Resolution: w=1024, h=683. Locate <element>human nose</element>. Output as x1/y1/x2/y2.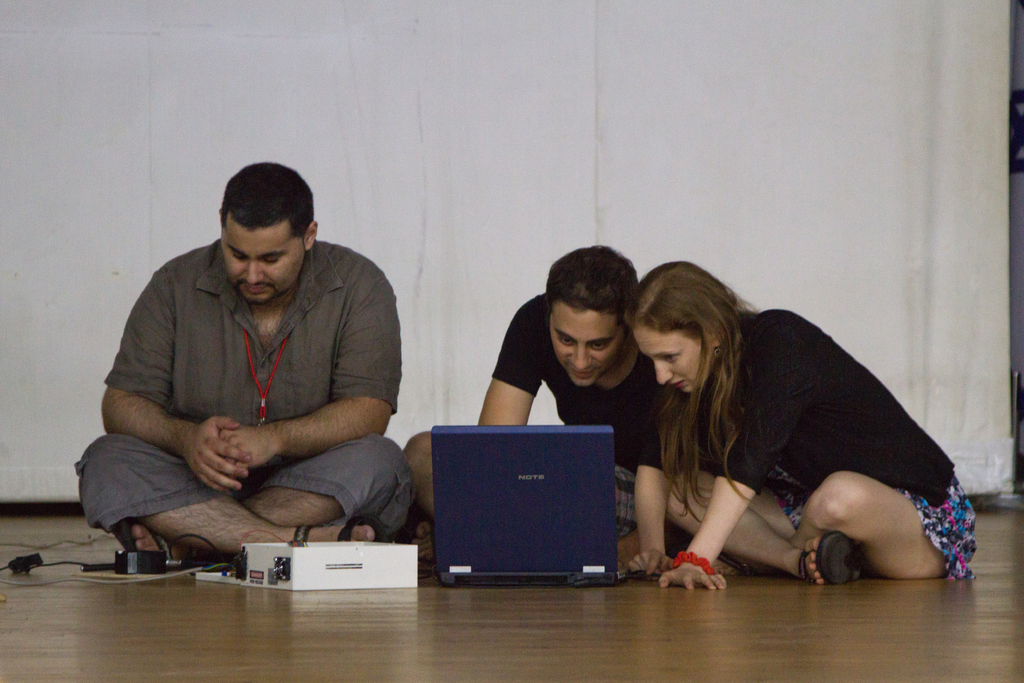
570/344/594/370.
